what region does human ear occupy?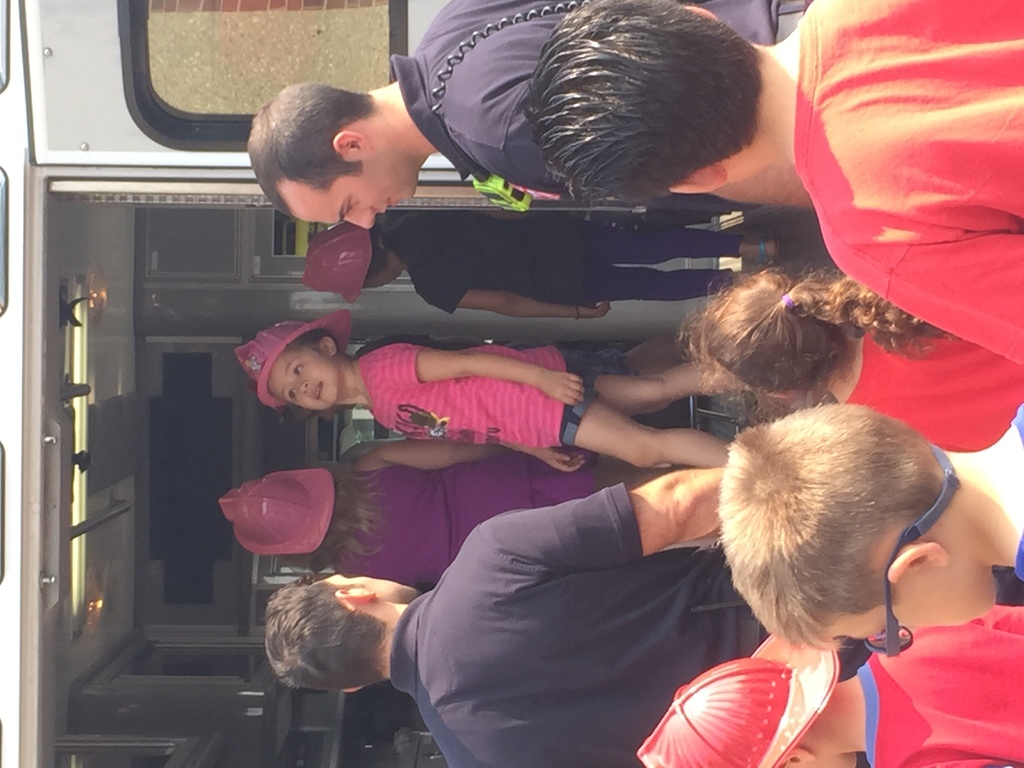
box(779, 748, 814, 767).
